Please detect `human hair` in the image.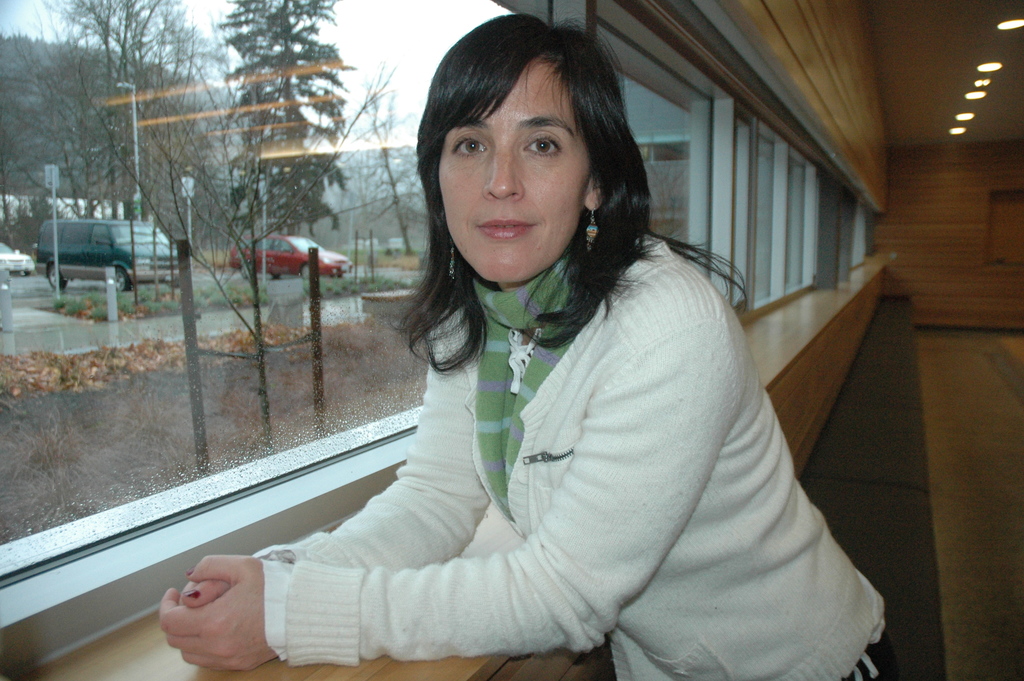
(409,21,708,387).
